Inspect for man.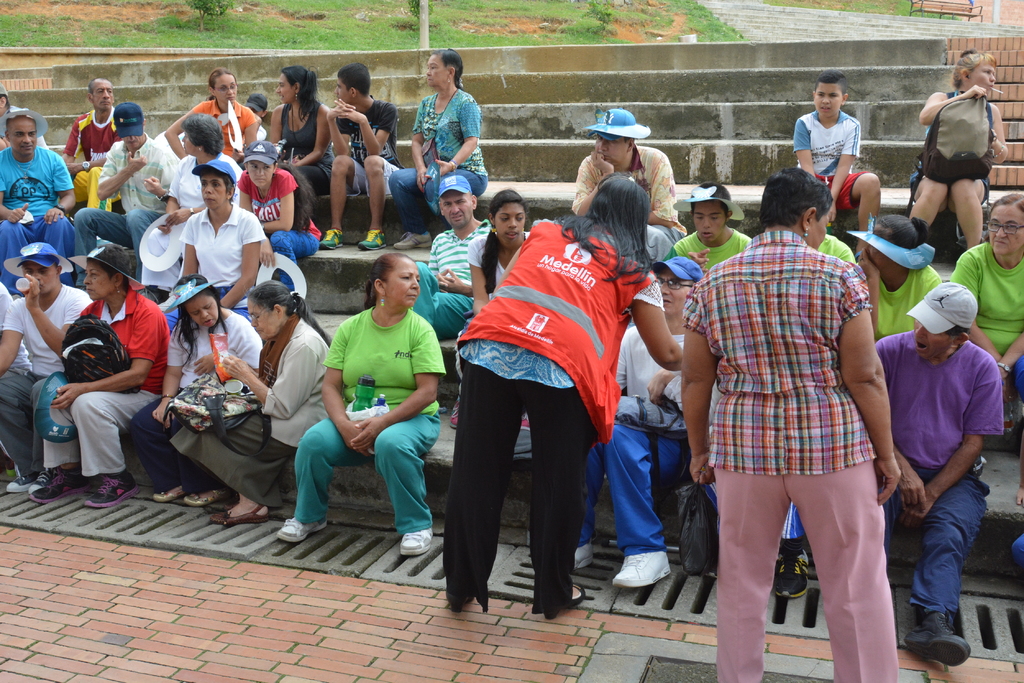
Inspection: box=[875, 278, 1005, 669].
